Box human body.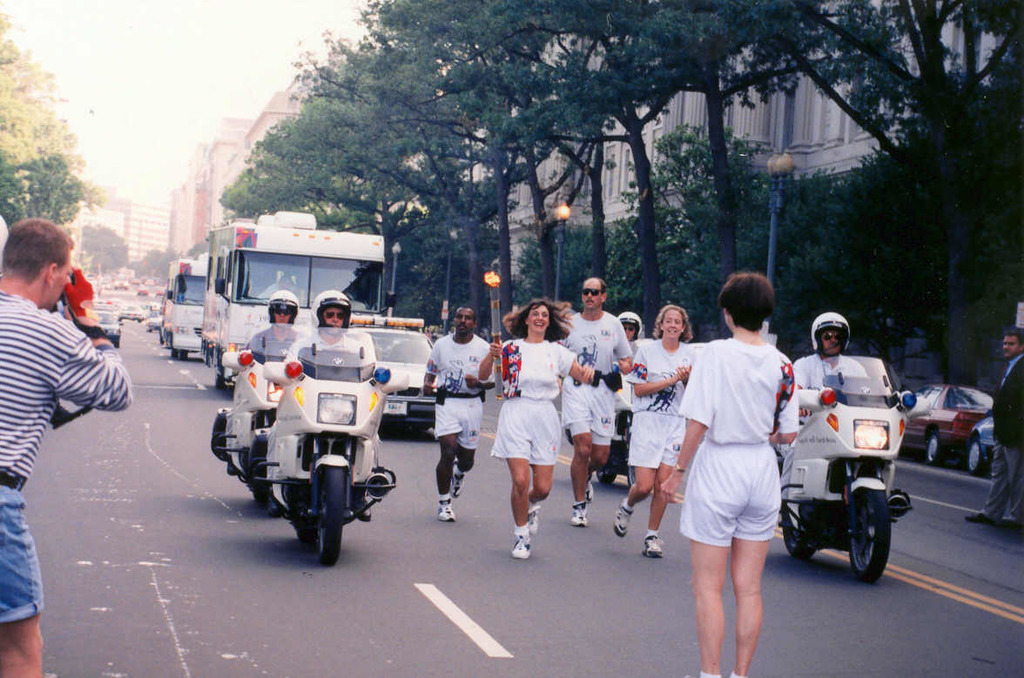
select_region(0, 214, 125, 677).
